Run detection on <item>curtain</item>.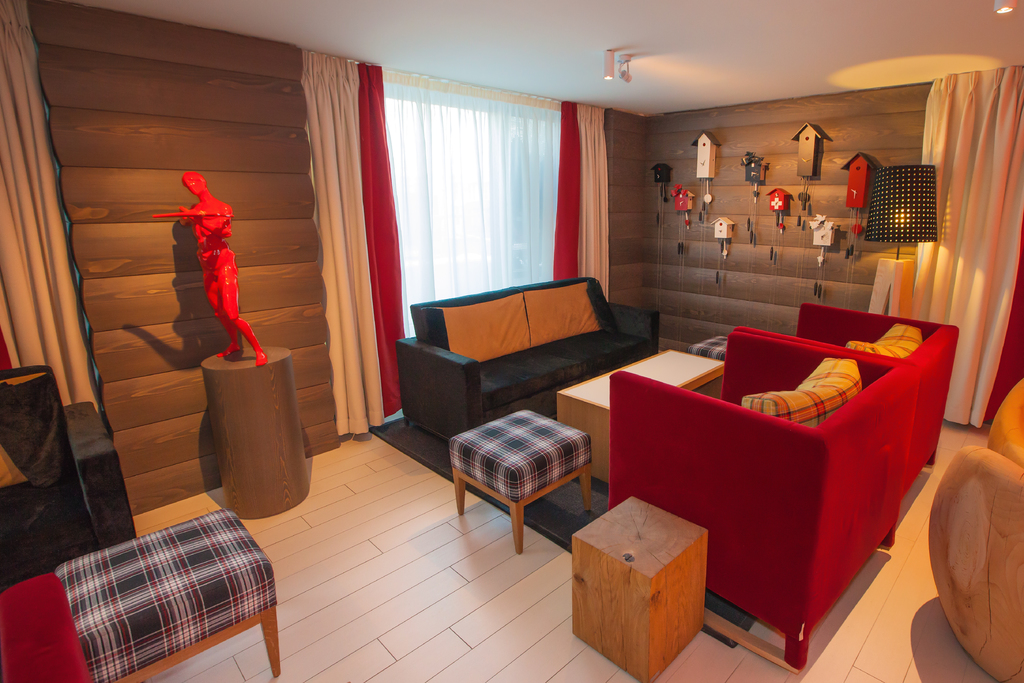
Result: 294:58:621:427.
